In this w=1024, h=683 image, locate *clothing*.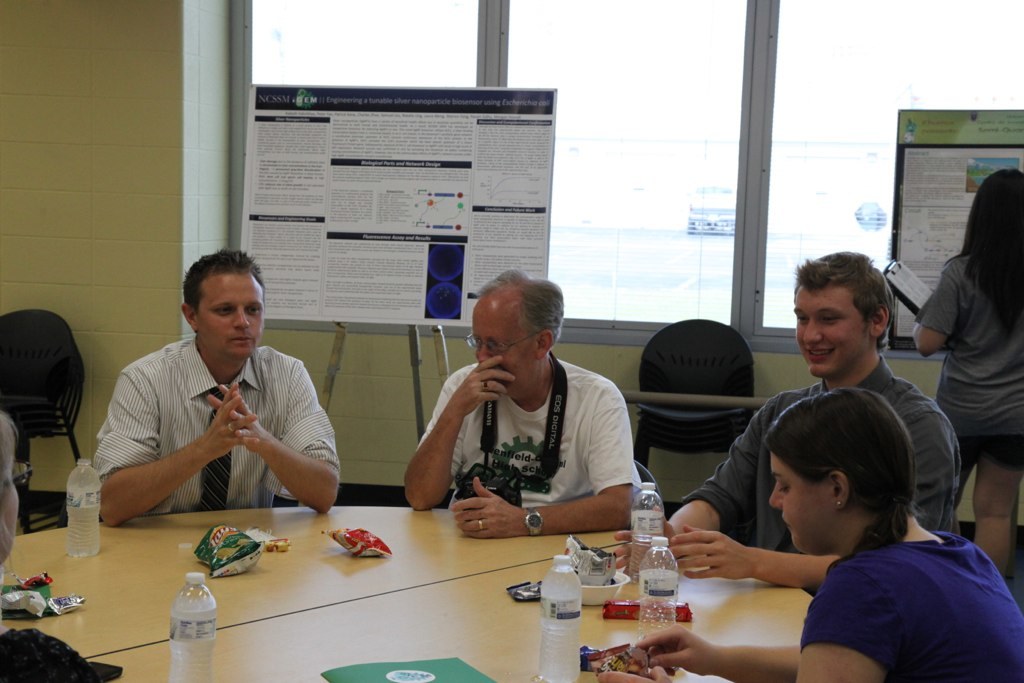
Bounding box: 418/349/644/504.
